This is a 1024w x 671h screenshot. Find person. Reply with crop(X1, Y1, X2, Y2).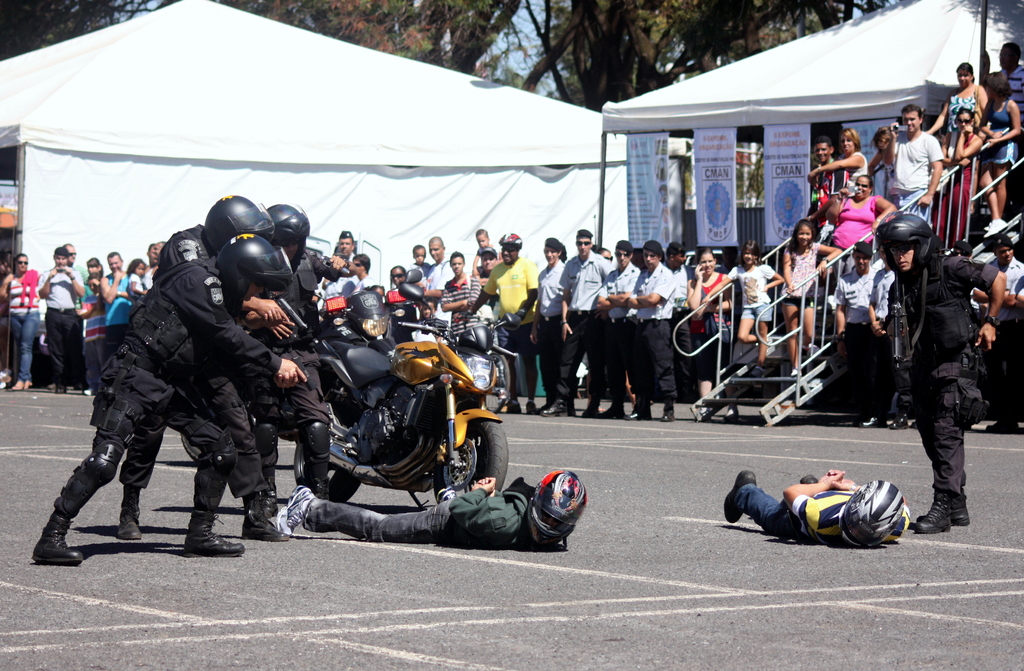
crop(407, 242, 435, 285).
